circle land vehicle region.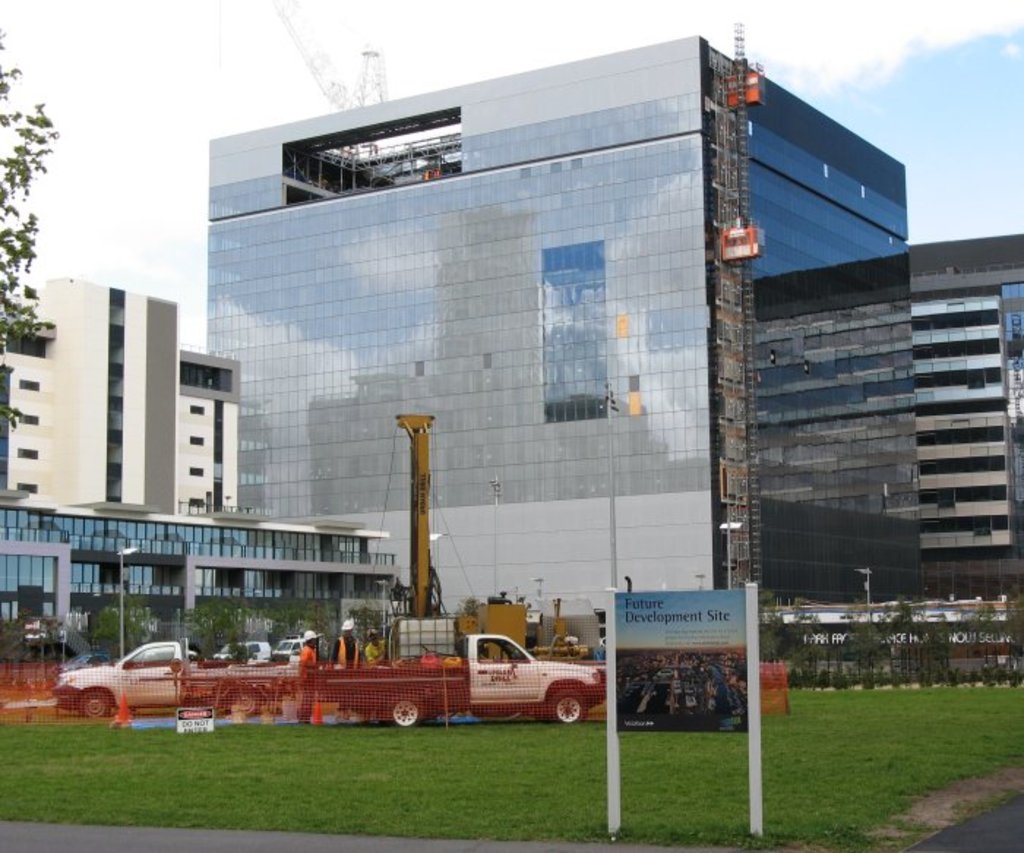
Region: box(53, 636, 307, 721).
